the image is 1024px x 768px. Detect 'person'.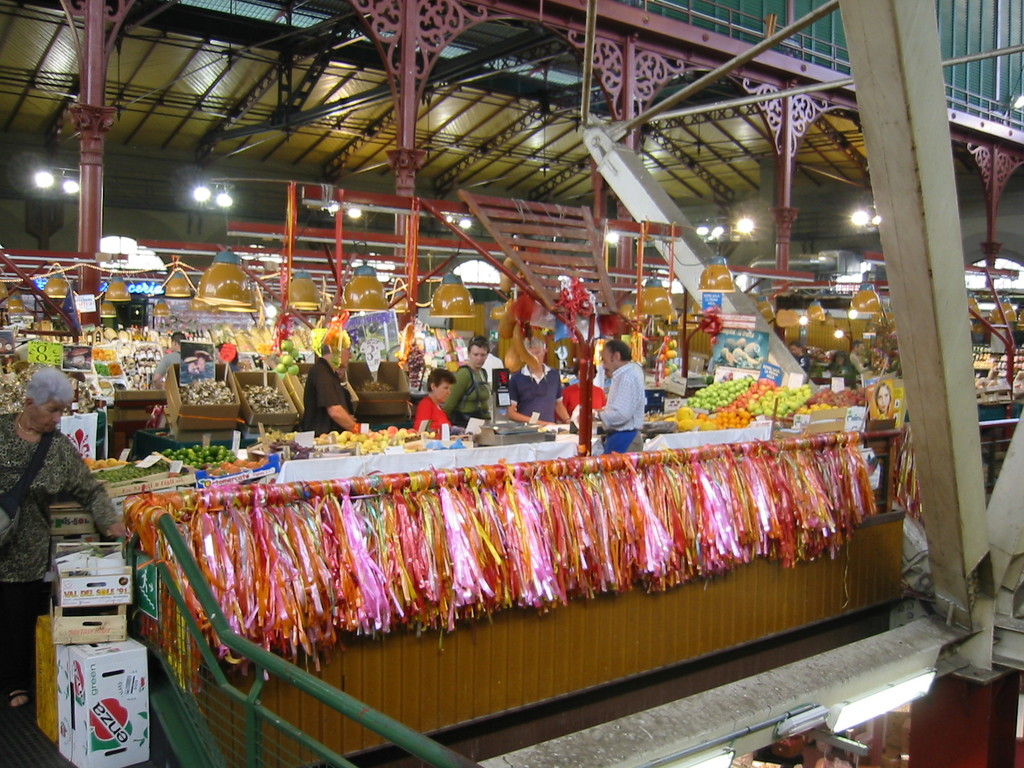
Detection: <region>0, 365, 127, 714</region>.
